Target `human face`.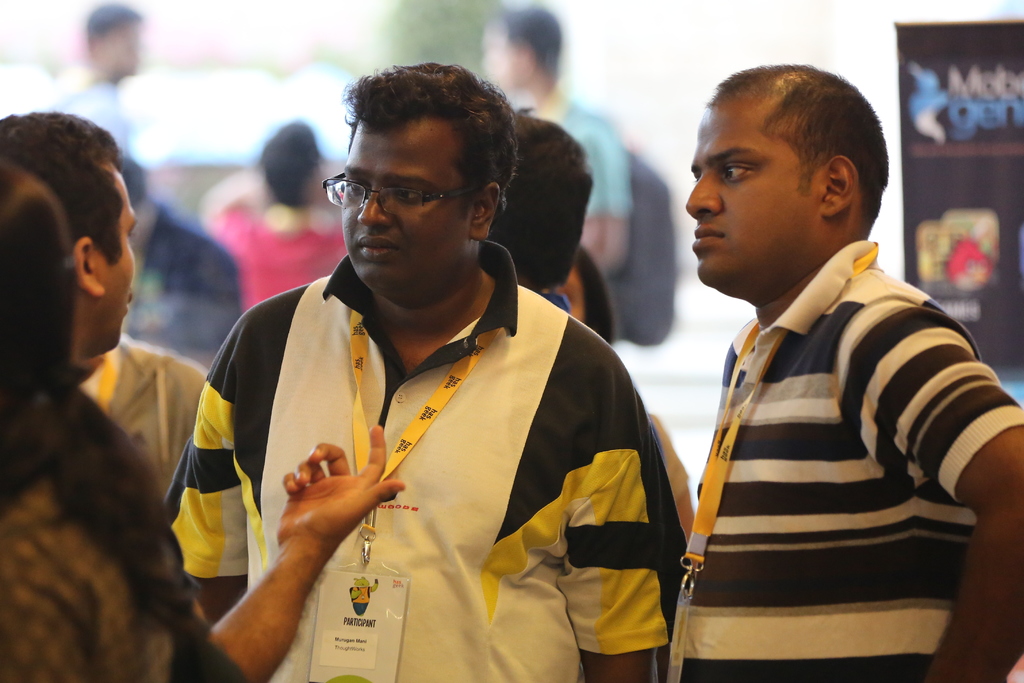
Target region: rect(95, 182, 136, 353).
